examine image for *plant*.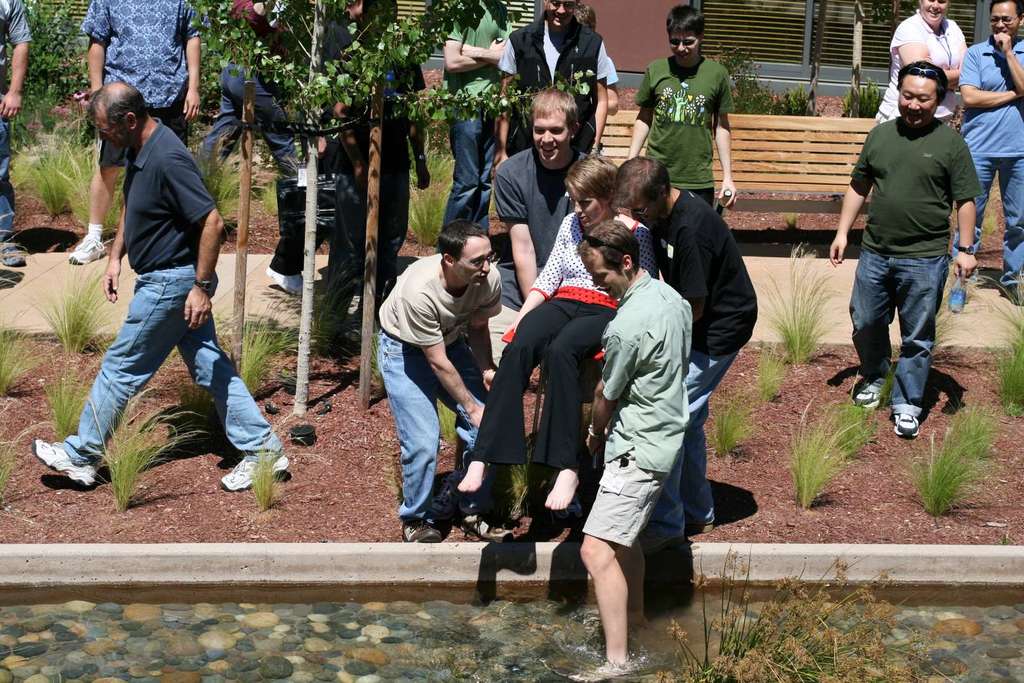
Examination result: [653, 547, 951, 682].
